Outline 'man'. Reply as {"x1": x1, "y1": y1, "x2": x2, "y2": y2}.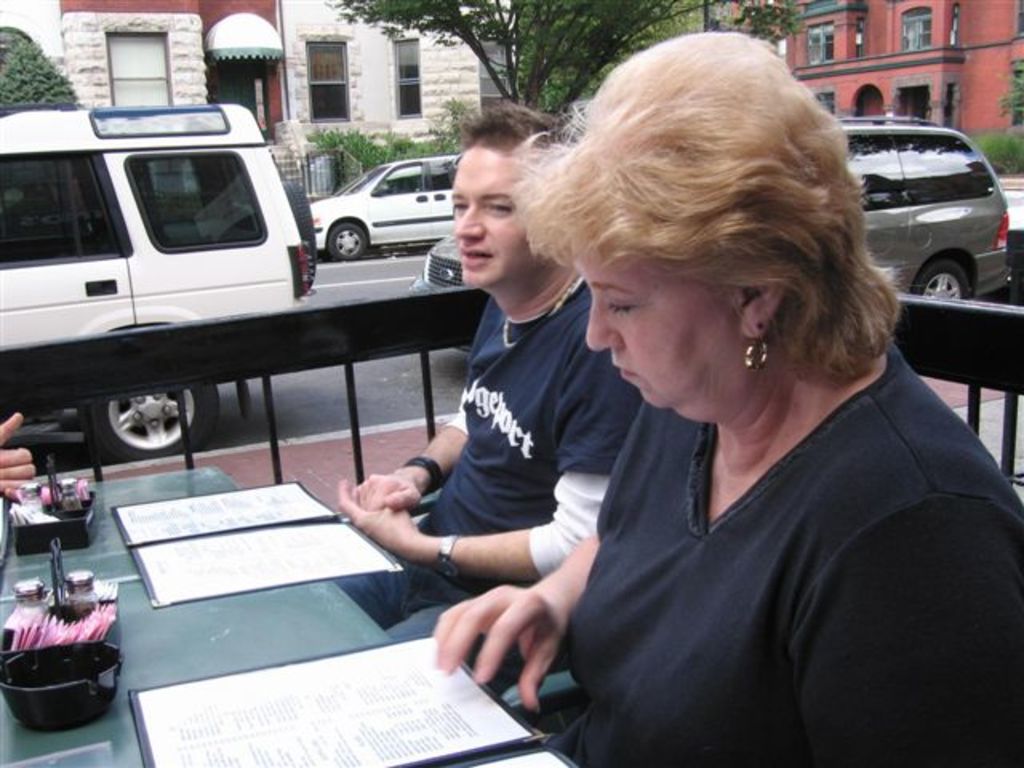
{"x1": 328, "y1": 91, "x2": 646, "y2": 686}.
